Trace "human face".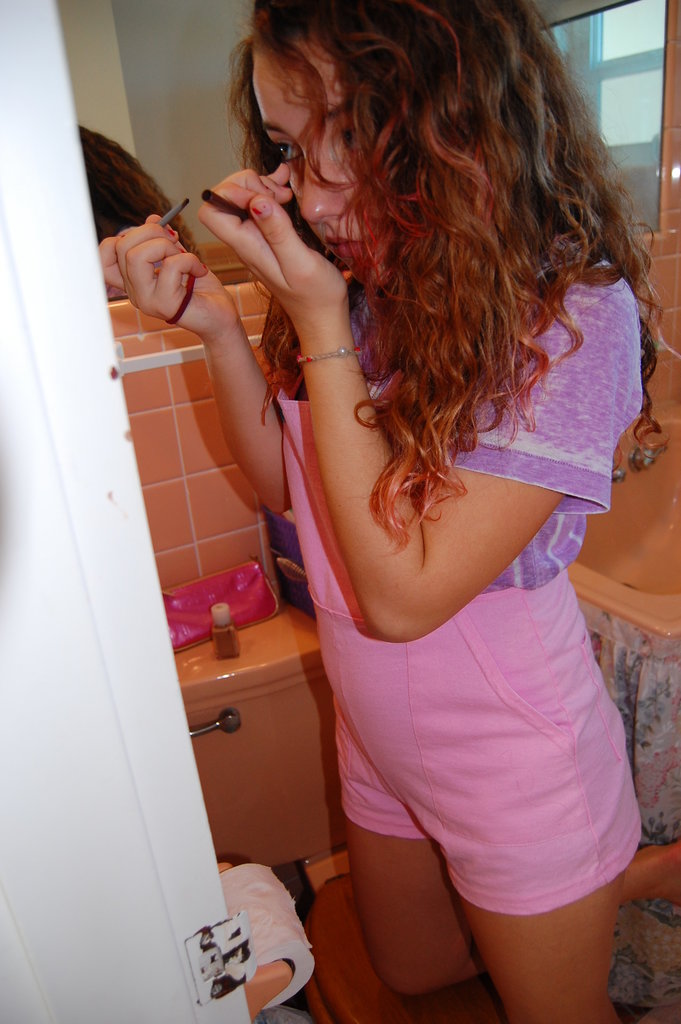
Traced to region(261, 44, 370, 287).
